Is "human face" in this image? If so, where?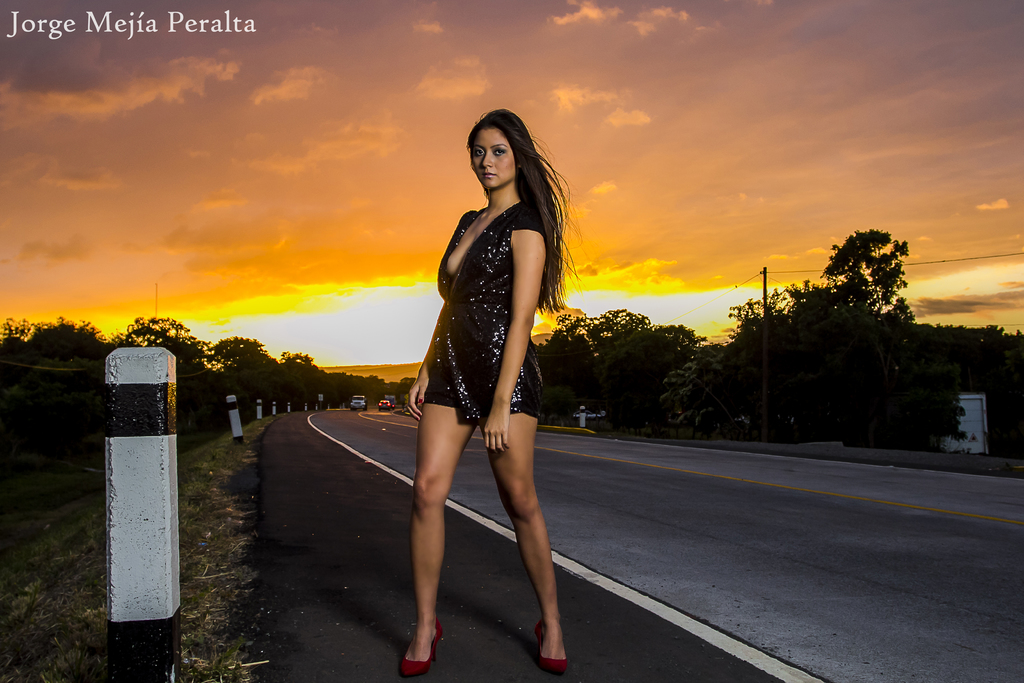
Yes, at bbox(472, 128, 515, 189).
